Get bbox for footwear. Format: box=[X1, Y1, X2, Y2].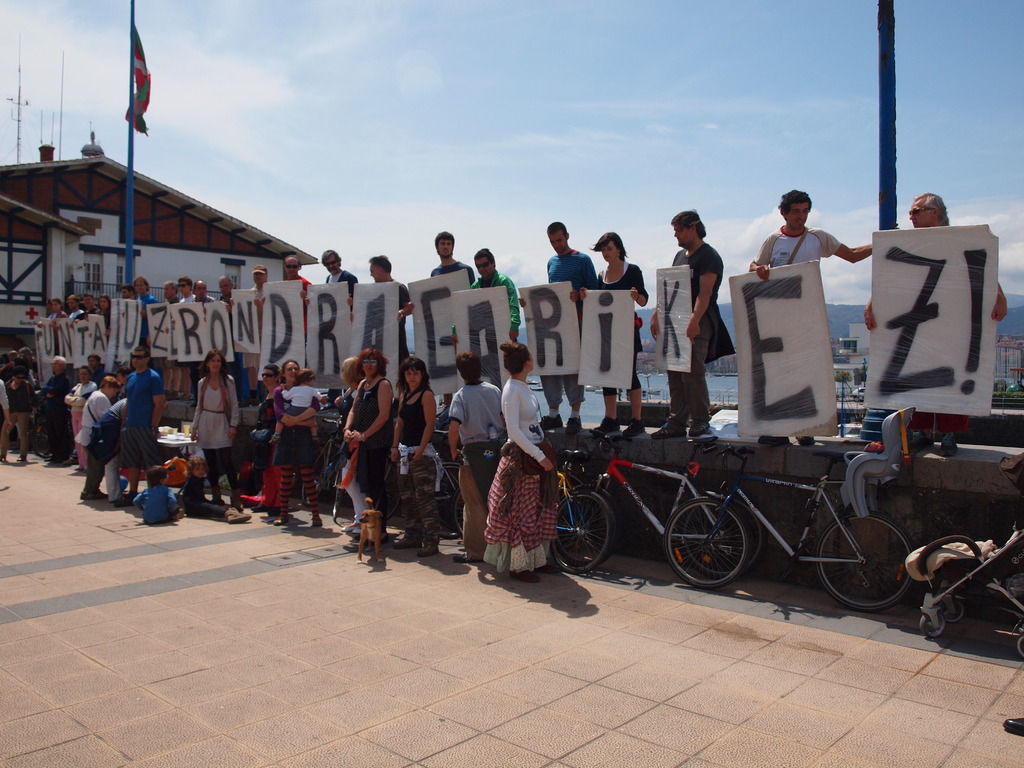
box=[250, 499, 269, 511].
